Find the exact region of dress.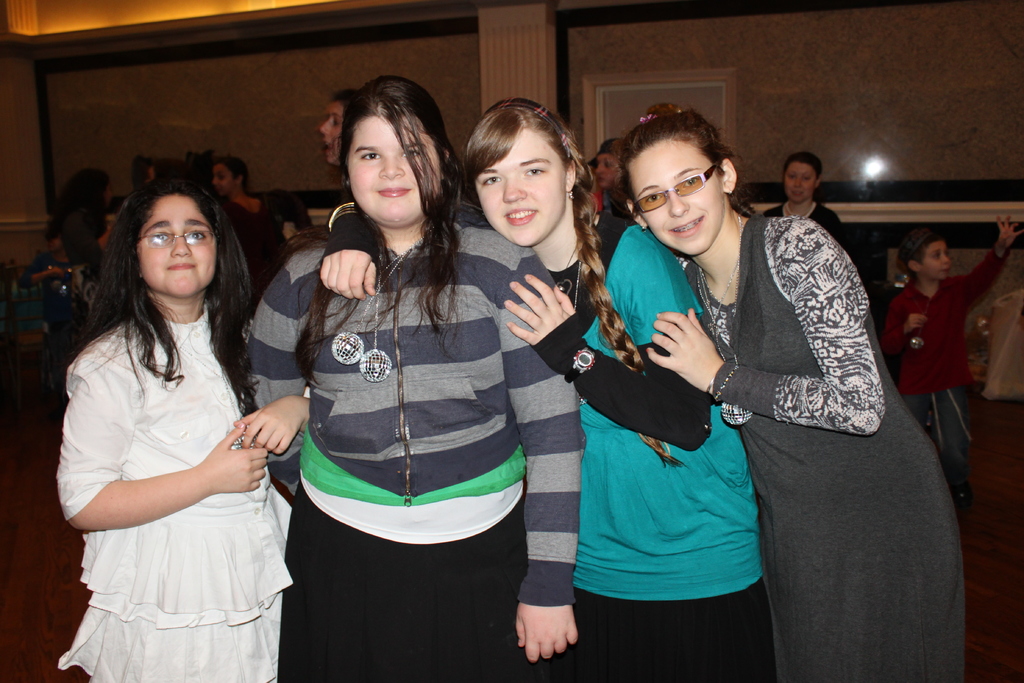
Exact region: (54, 308, 294, 682).
